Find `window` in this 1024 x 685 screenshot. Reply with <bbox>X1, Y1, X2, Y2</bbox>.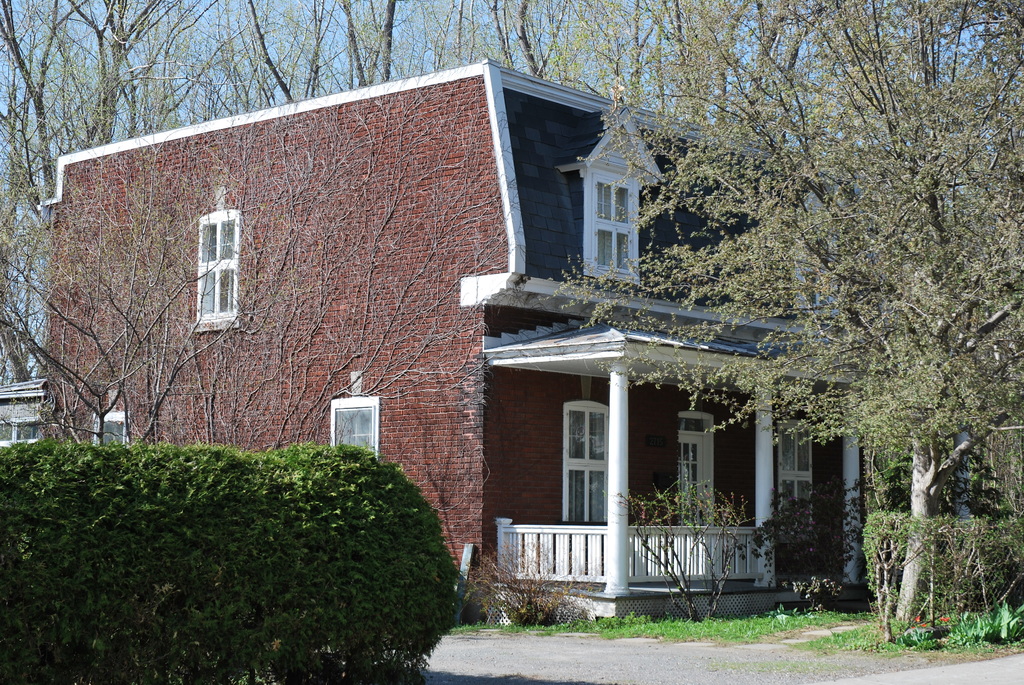
<bbox>798, 235, 836, 310</bbox>.
